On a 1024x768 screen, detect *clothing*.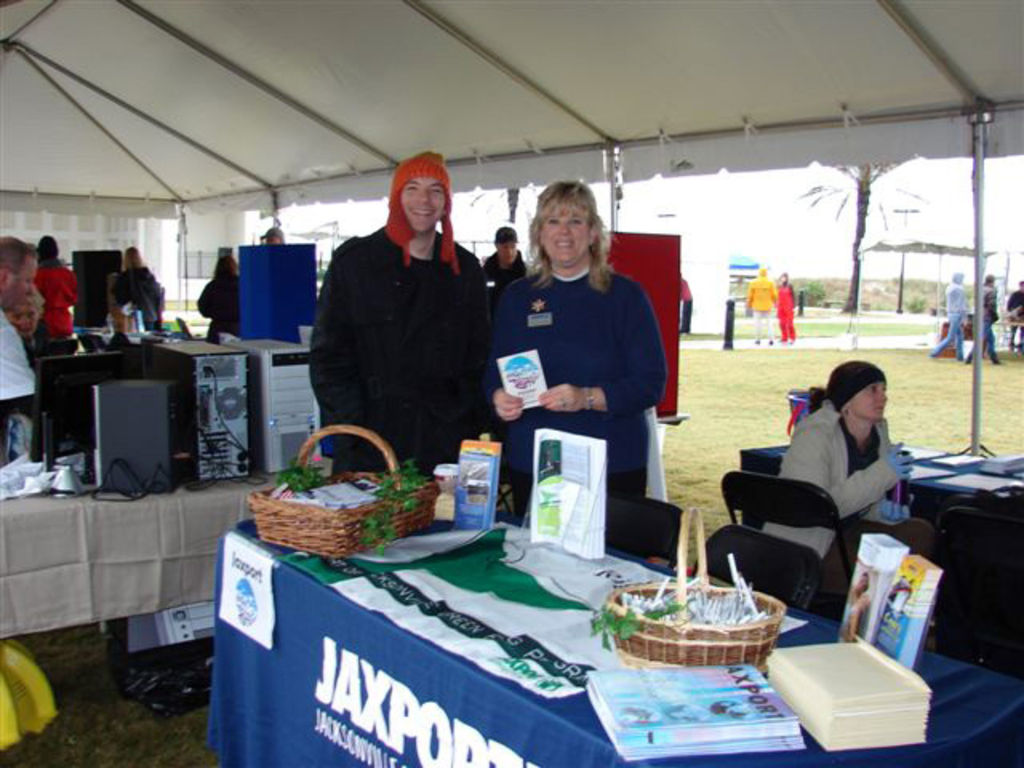
936, 280, 968, 355.
